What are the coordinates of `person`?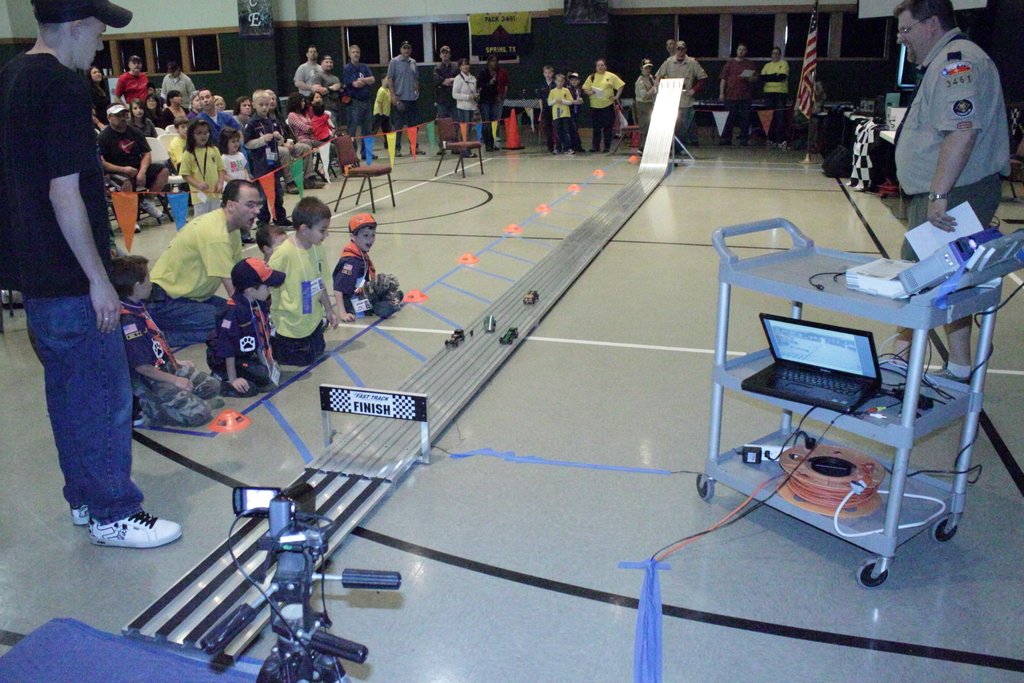
(left=389, top=40, right=426, bottom=122).
